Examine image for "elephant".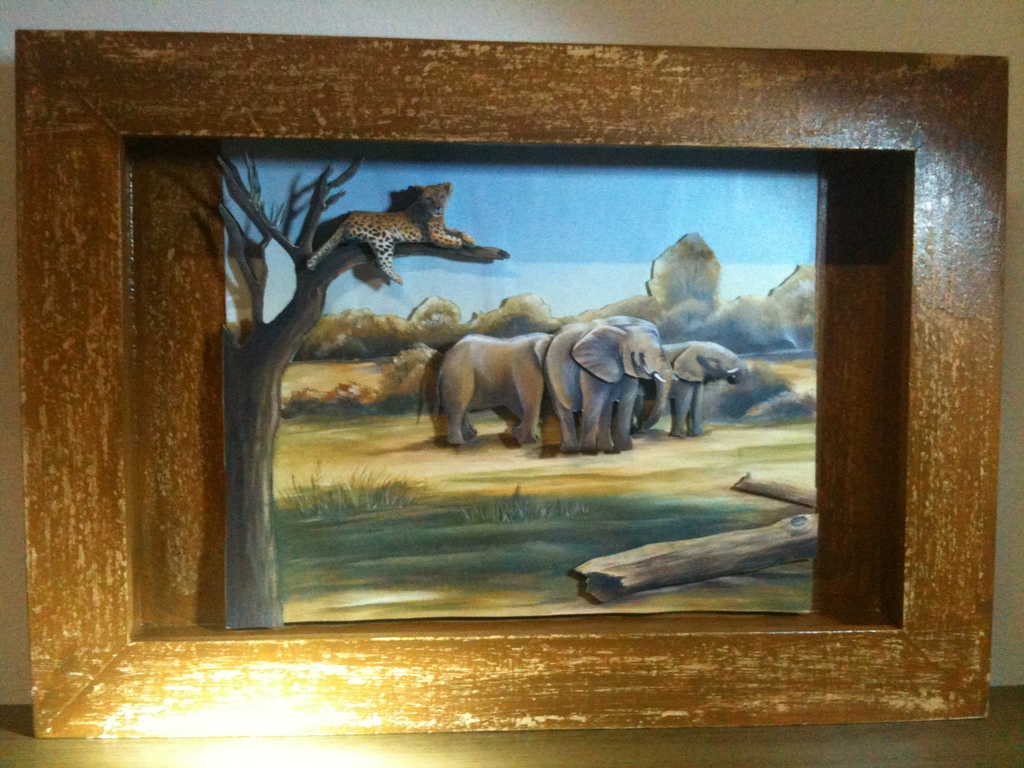
Examination result: [625,340,744,435].
